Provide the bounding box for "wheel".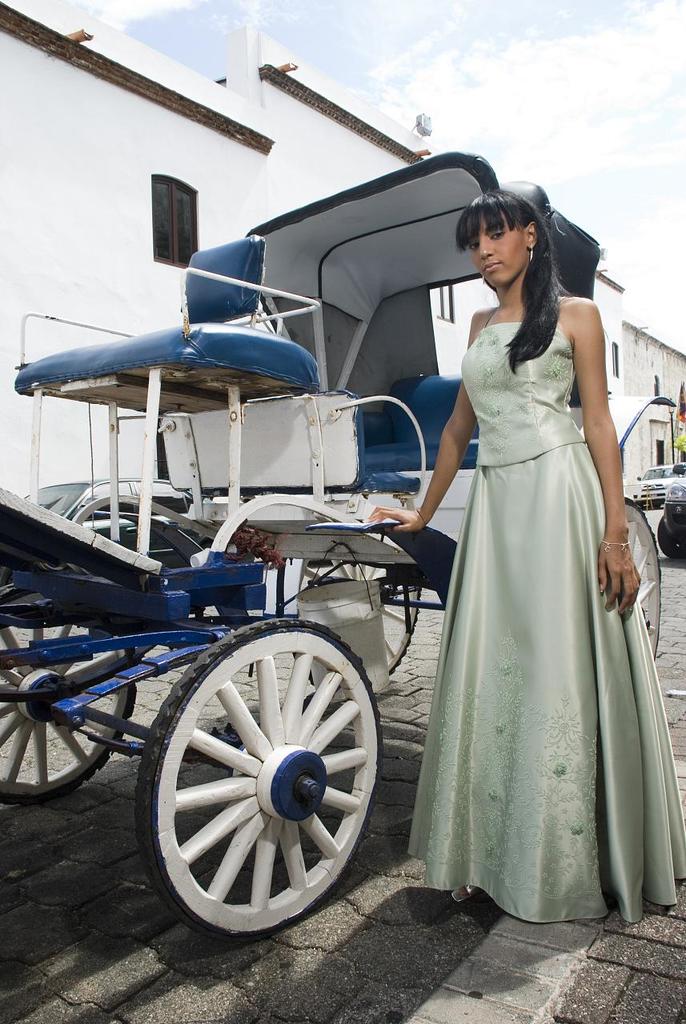
bbox(290, 504, 418, 702).
